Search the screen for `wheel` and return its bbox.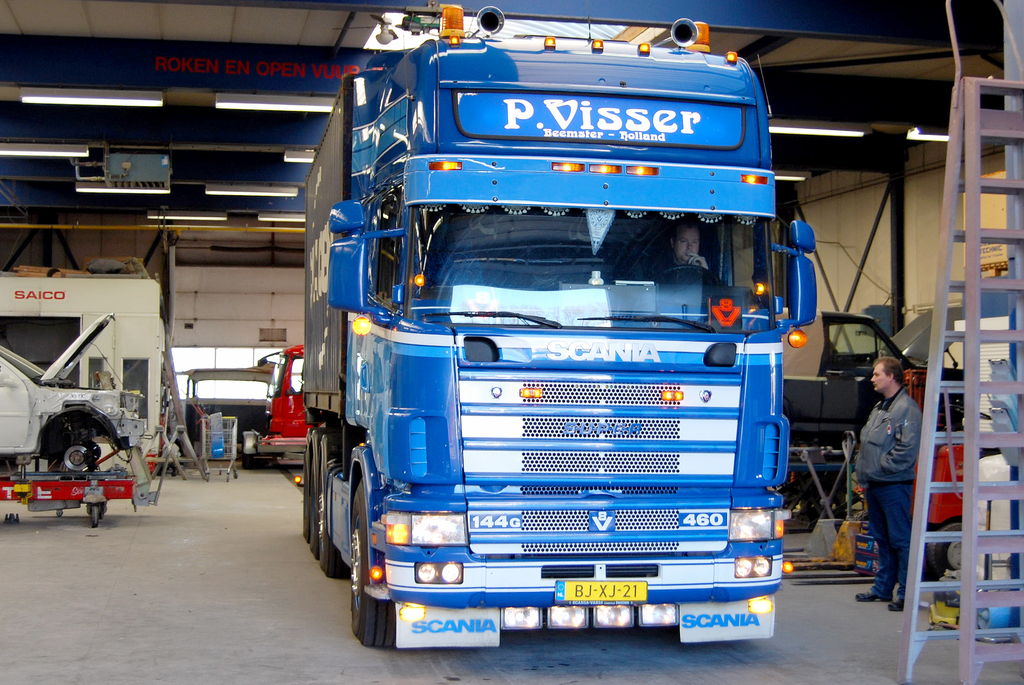
Found: region(56, 512, 61, 517).
